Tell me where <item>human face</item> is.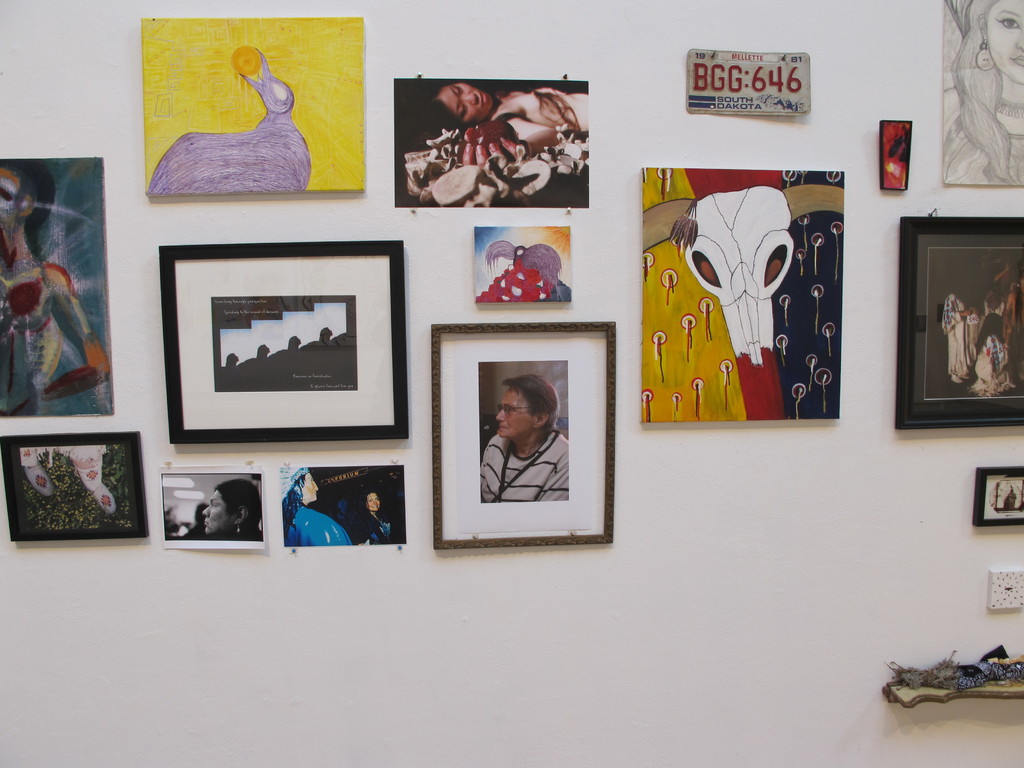
<item>human face</item> is at (left=438, top=81, right=493, bottom=125).
